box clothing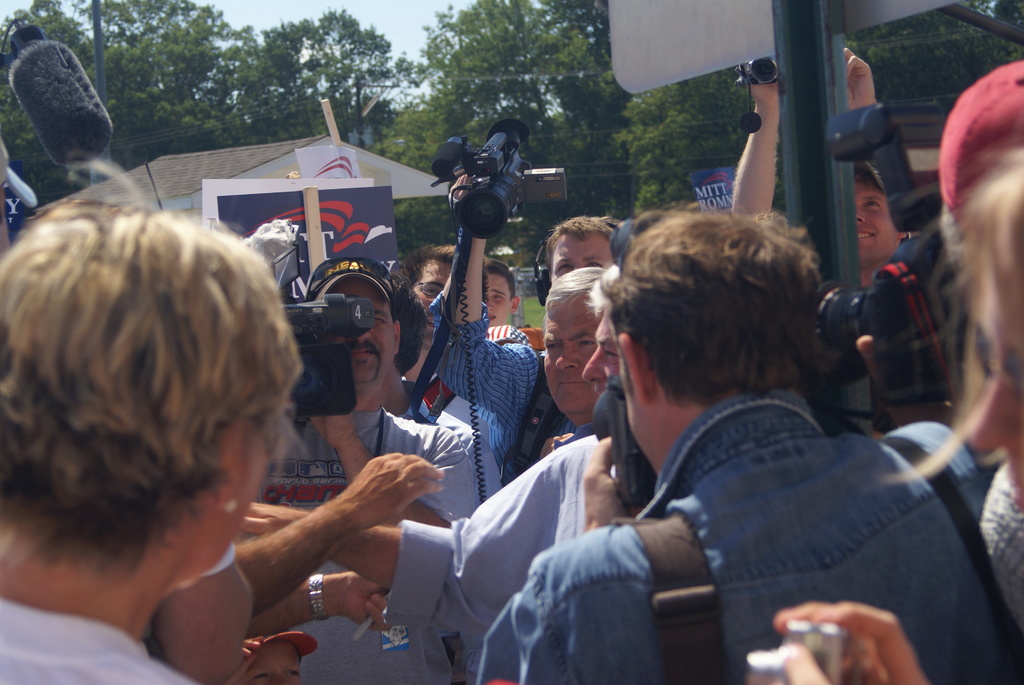
BBox(400, 367, 488, 441)
